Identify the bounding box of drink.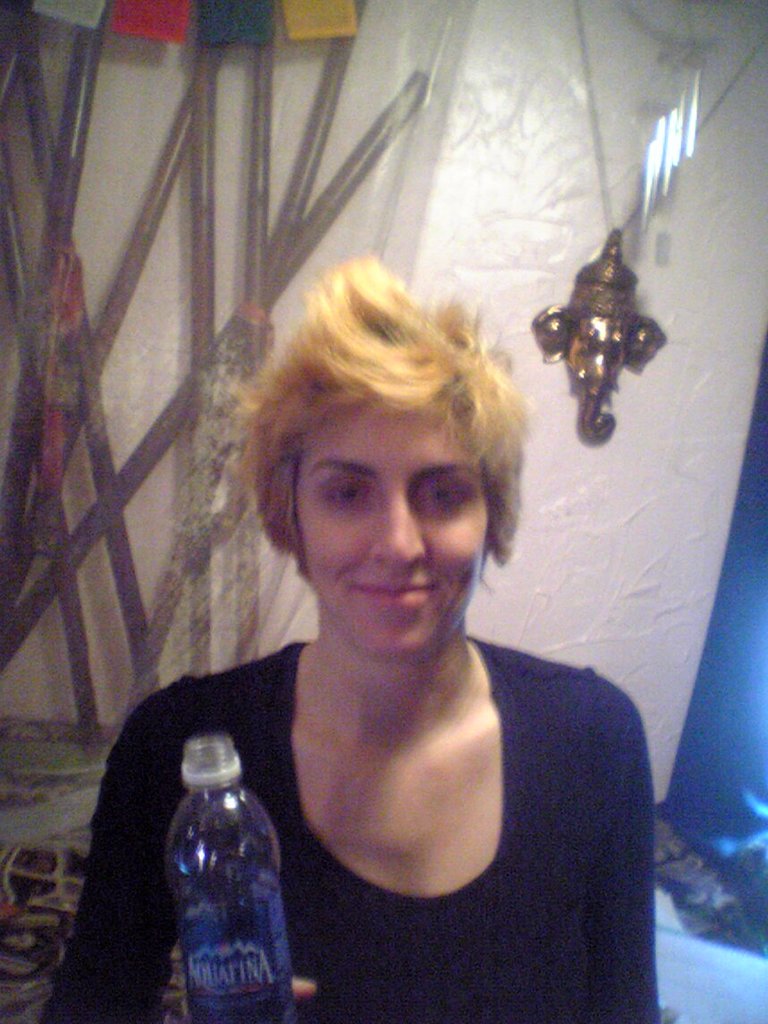
161:730:303:1007.
